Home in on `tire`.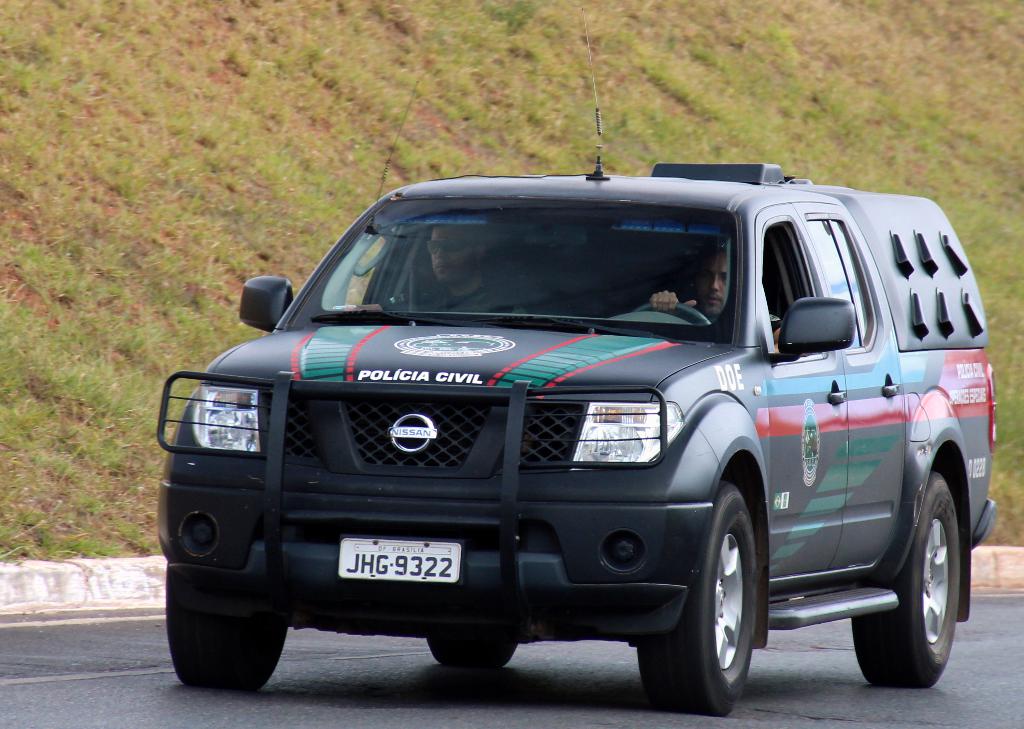
Homed in at bbox(667, 460, 777, 728).
